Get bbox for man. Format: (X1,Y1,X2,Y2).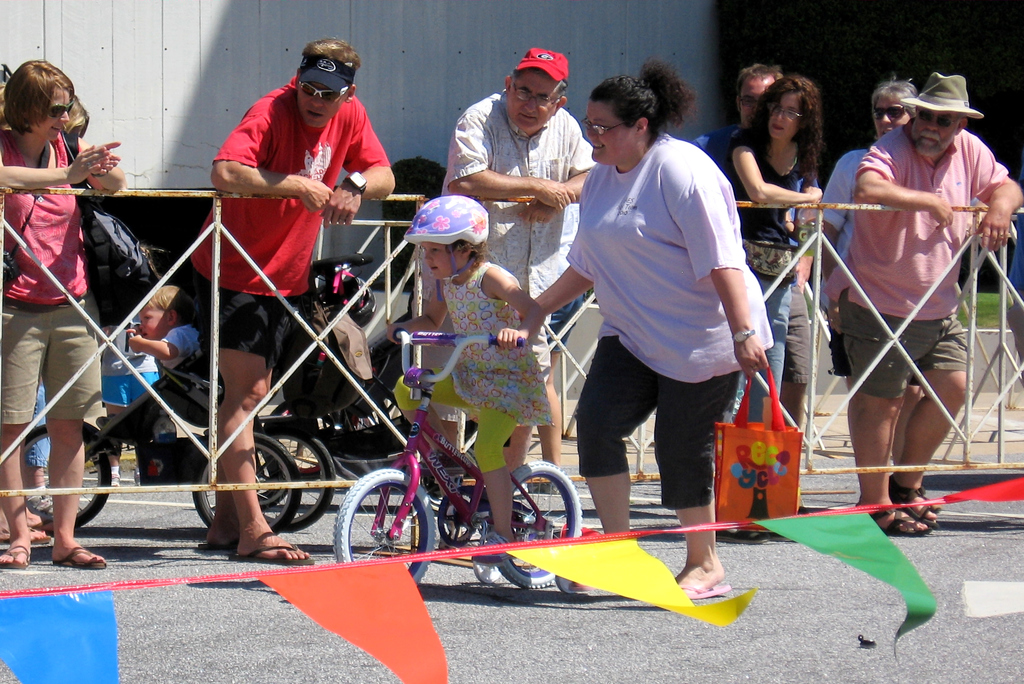
(441,45,611,474).
